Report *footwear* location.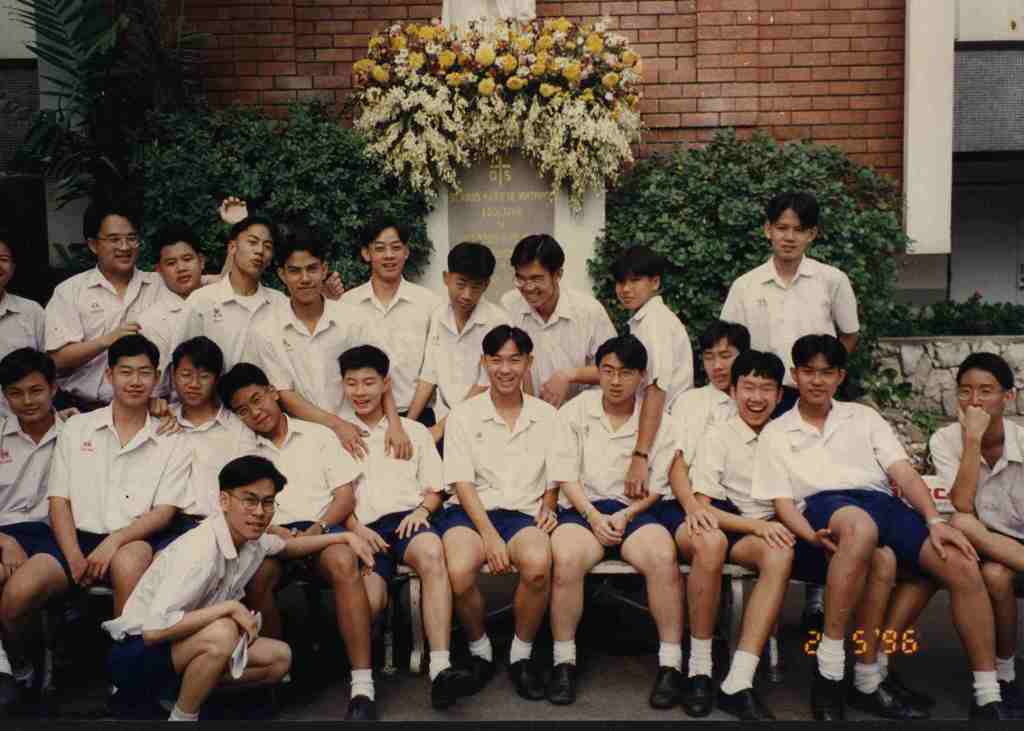
Report: 807, 662, 853, 723.
